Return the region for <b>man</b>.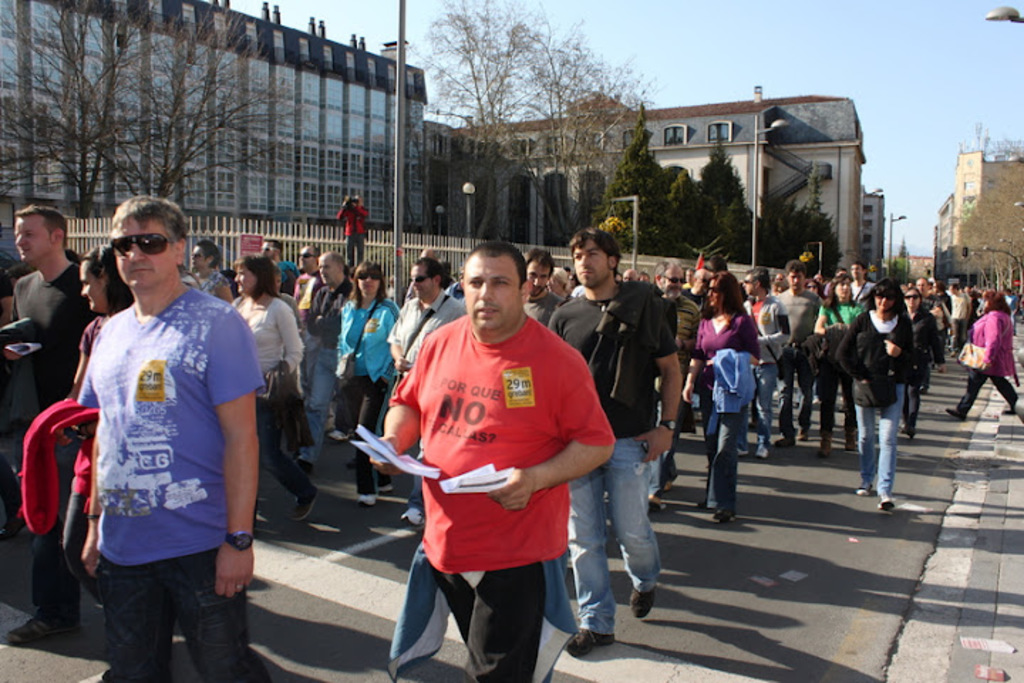
box(1001, 282, 1020, 332).
